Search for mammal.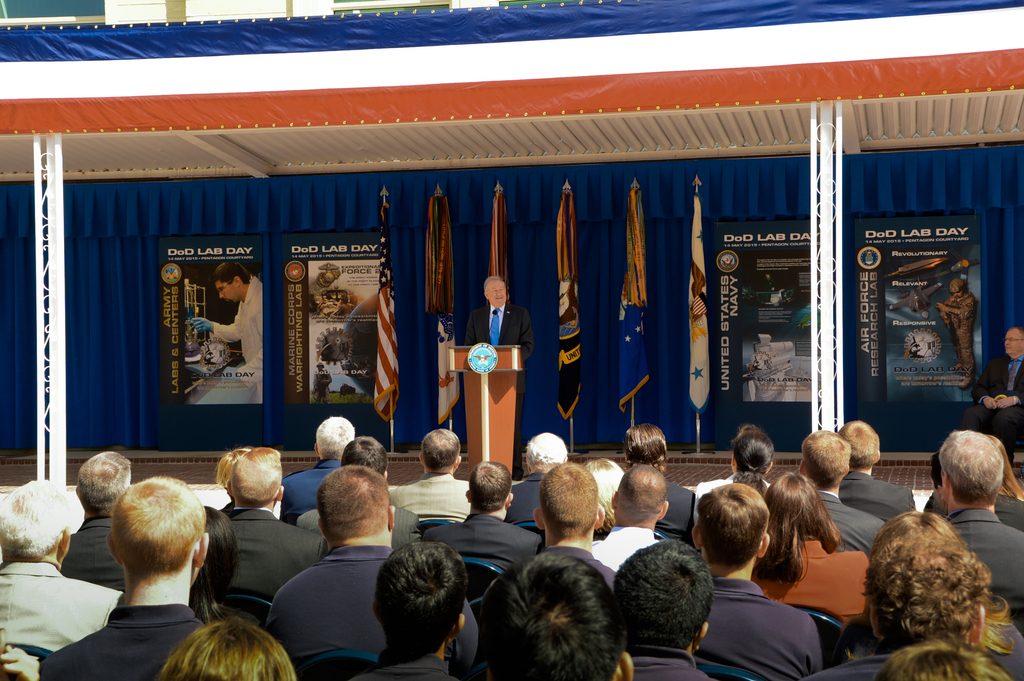
Found at [191, 262, 264, 405].
